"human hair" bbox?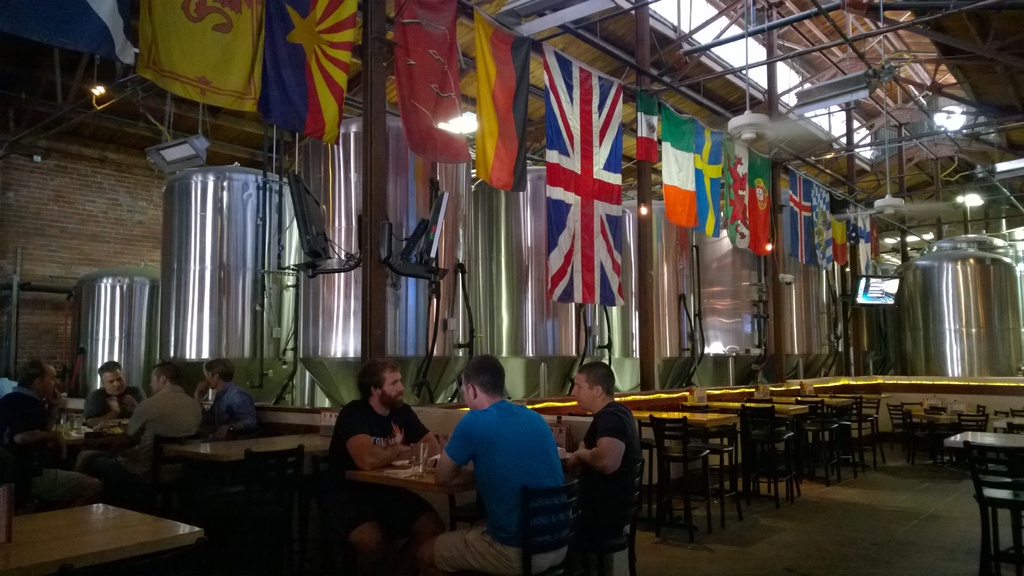
[152, 362, 178, 382]
